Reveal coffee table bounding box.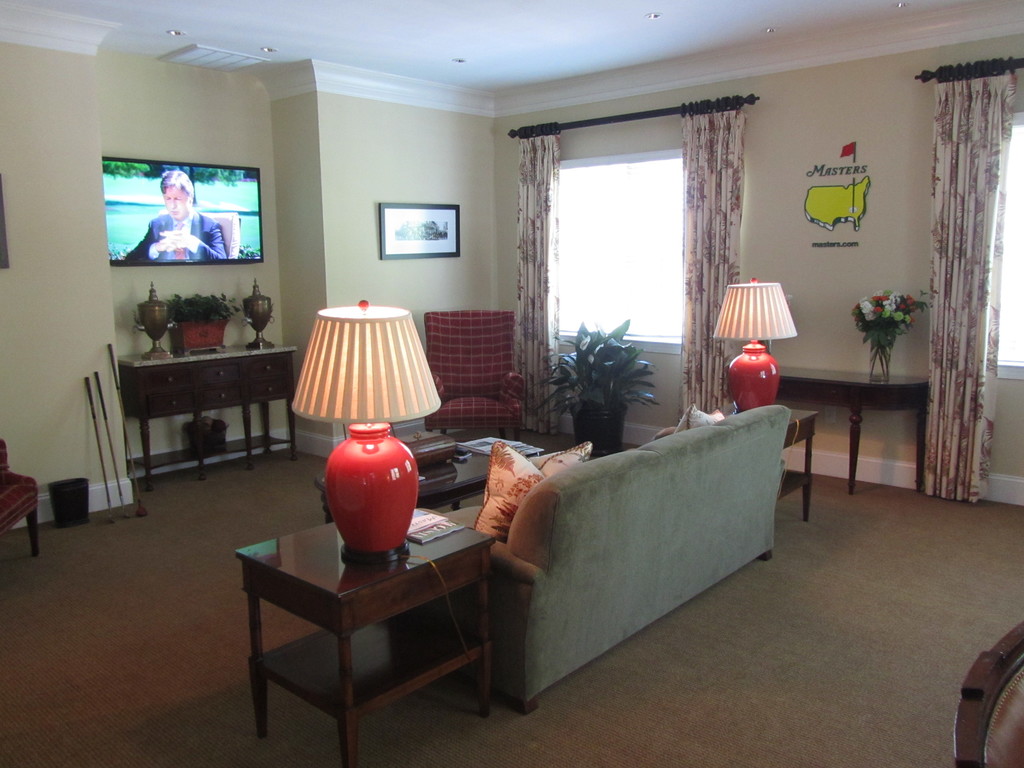
Revealed: bbox=[230, 537, 518, 735].
